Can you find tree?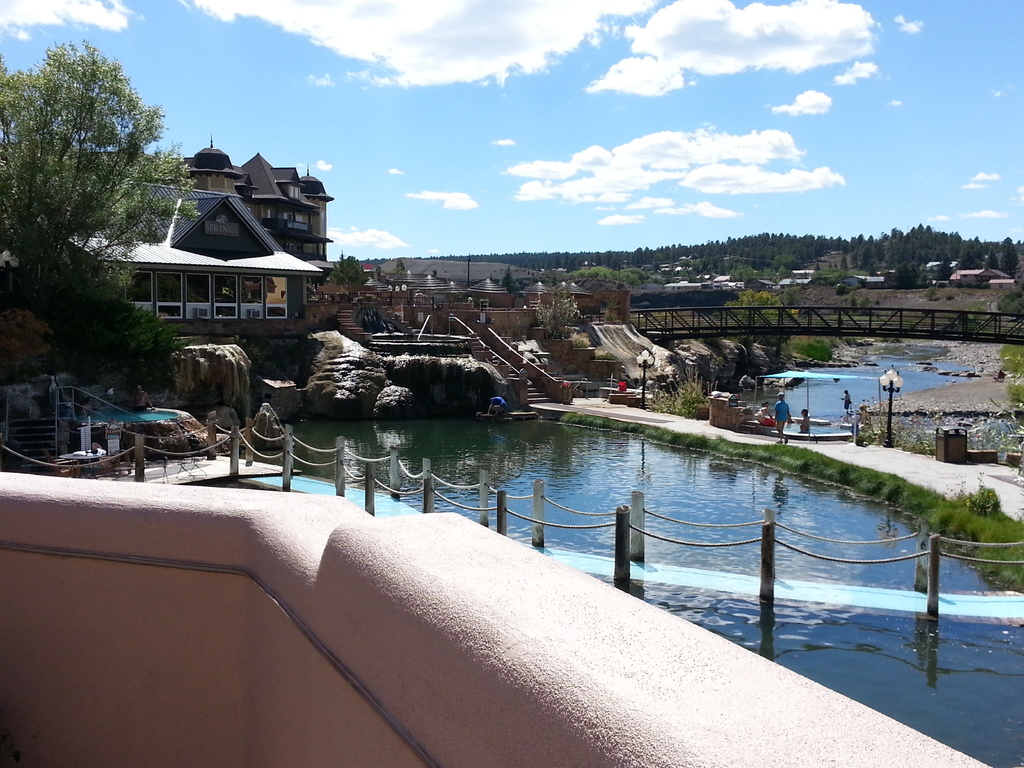
Yes, bounding box: (762, 257, 804, 272).
